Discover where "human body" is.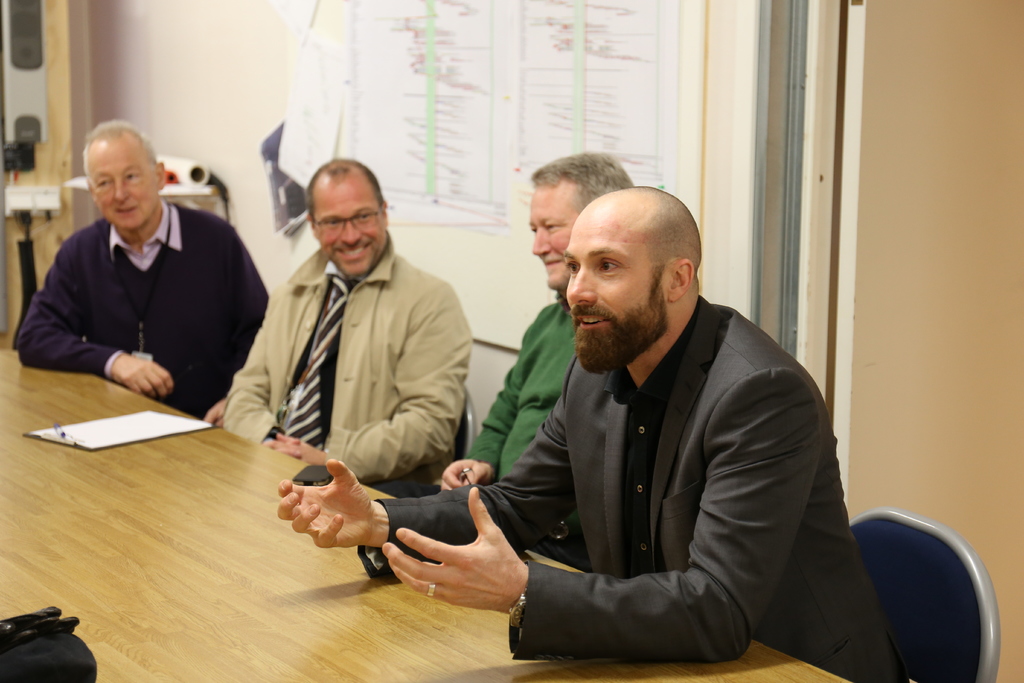
Discovered at locate(440, 290, 591, 577).
